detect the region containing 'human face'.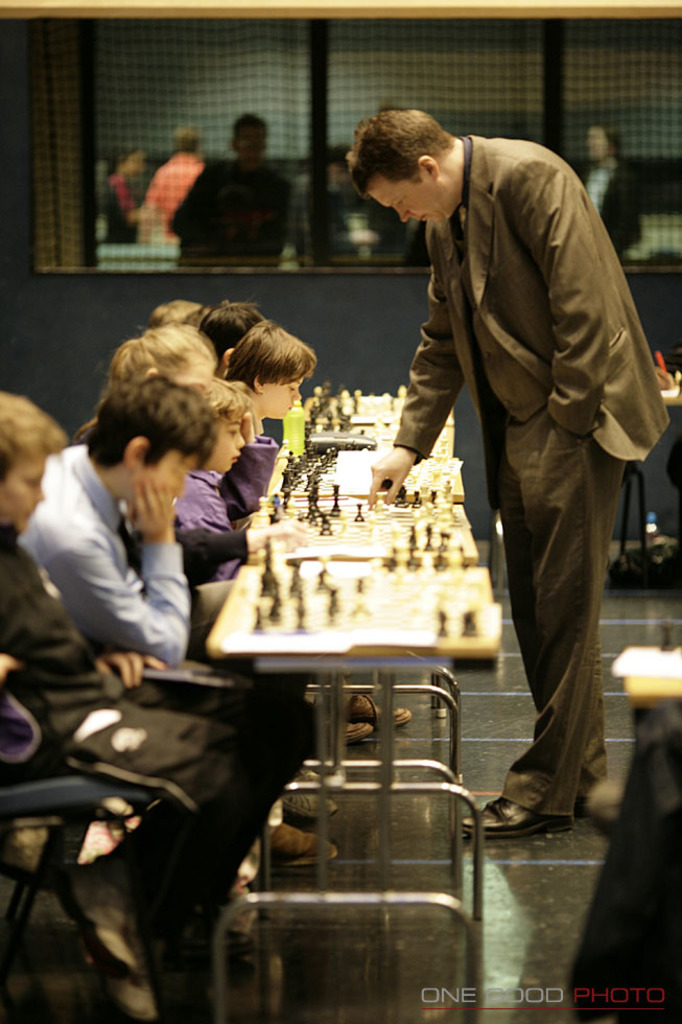
(122,158,139,181).
